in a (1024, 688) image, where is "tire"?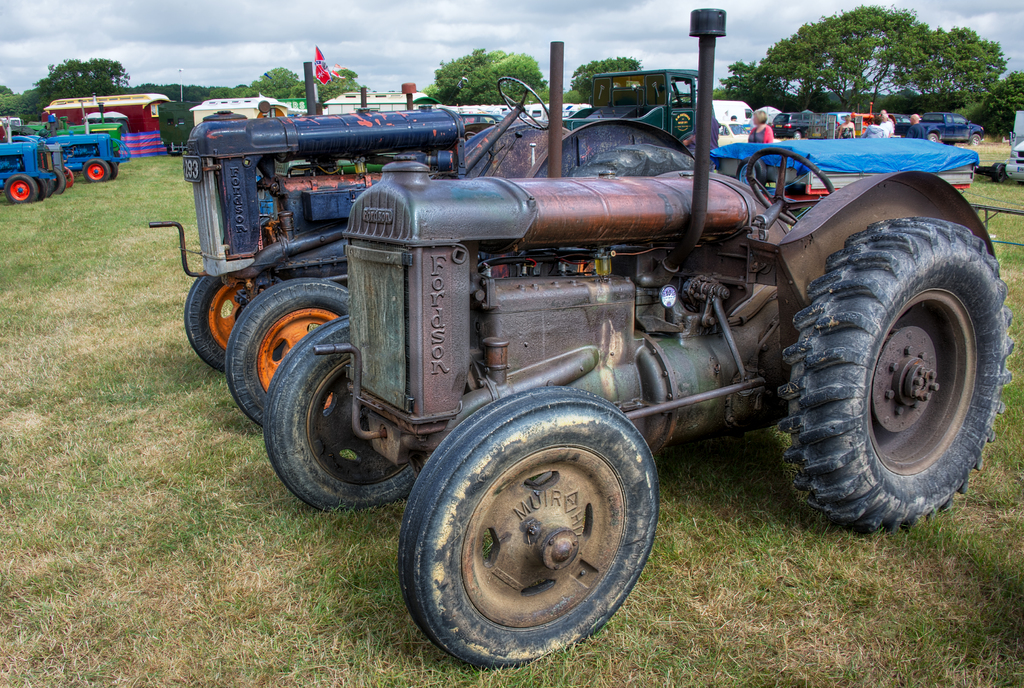
BBox(180, 269, 265, 379).
